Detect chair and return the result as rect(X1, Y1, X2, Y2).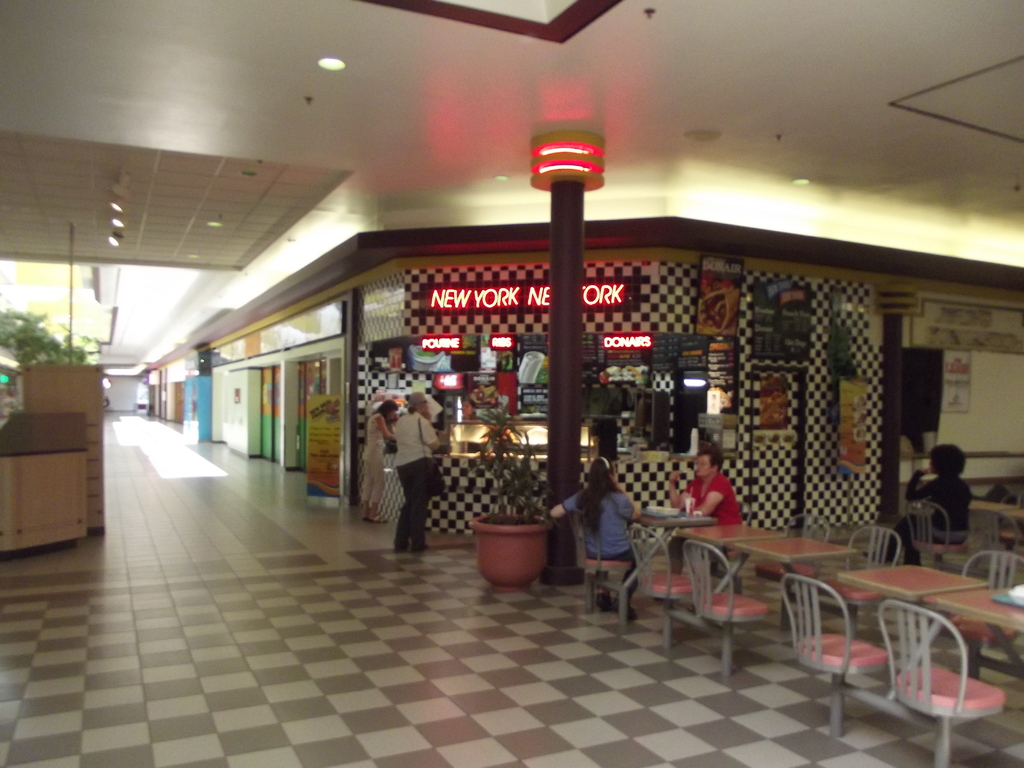
rect(783, 511, 832, 540).
